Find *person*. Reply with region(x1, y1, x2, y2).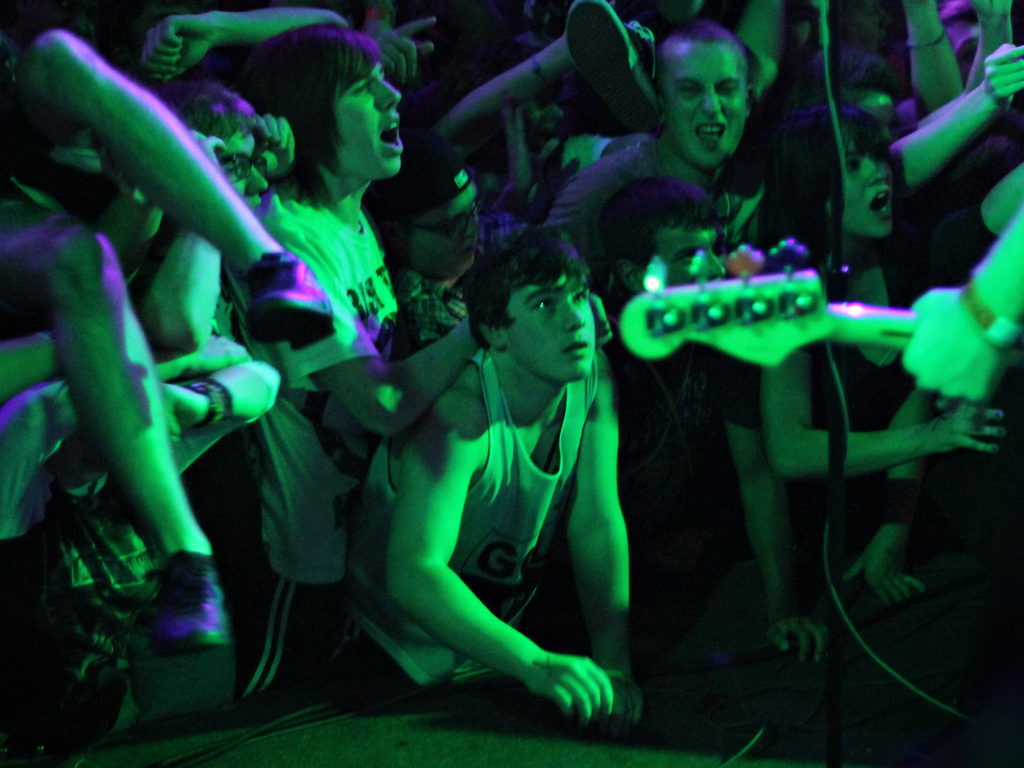
region(590, 175, 830, 671).
